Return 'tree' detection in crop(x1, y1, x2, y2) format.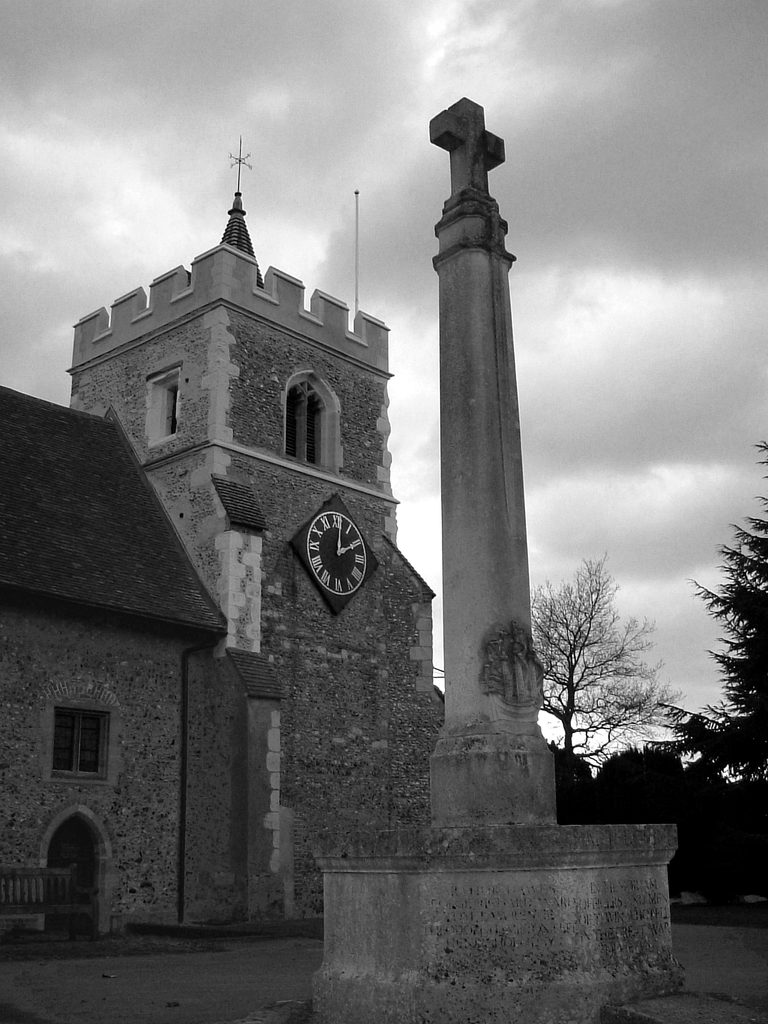
crop(530, 551, 682, 774).
